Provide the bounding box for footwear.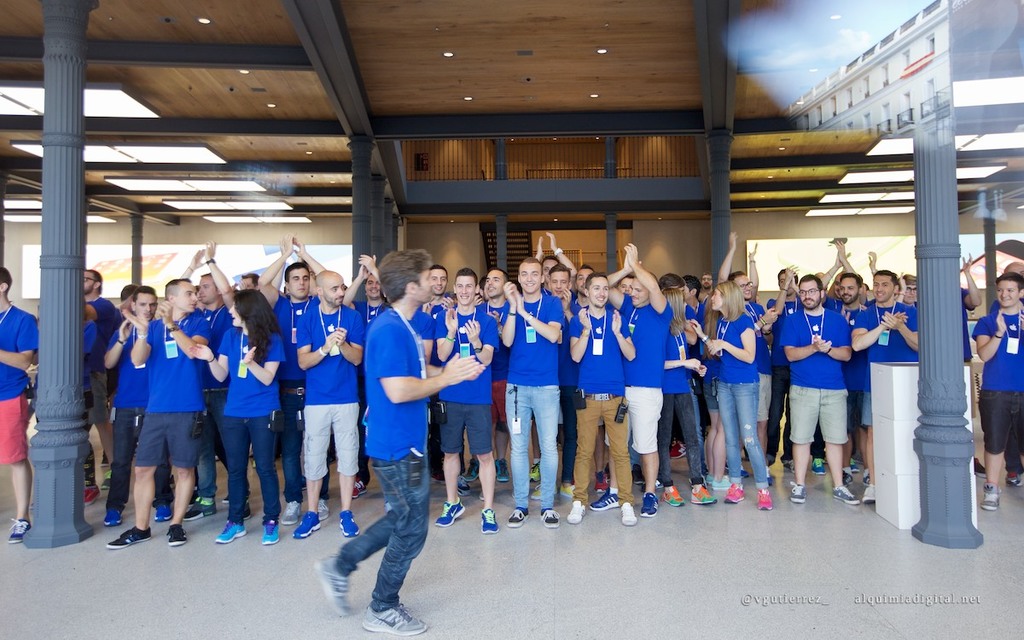
pyautogui.locateOnScreen(99, 451, 109, 465).
